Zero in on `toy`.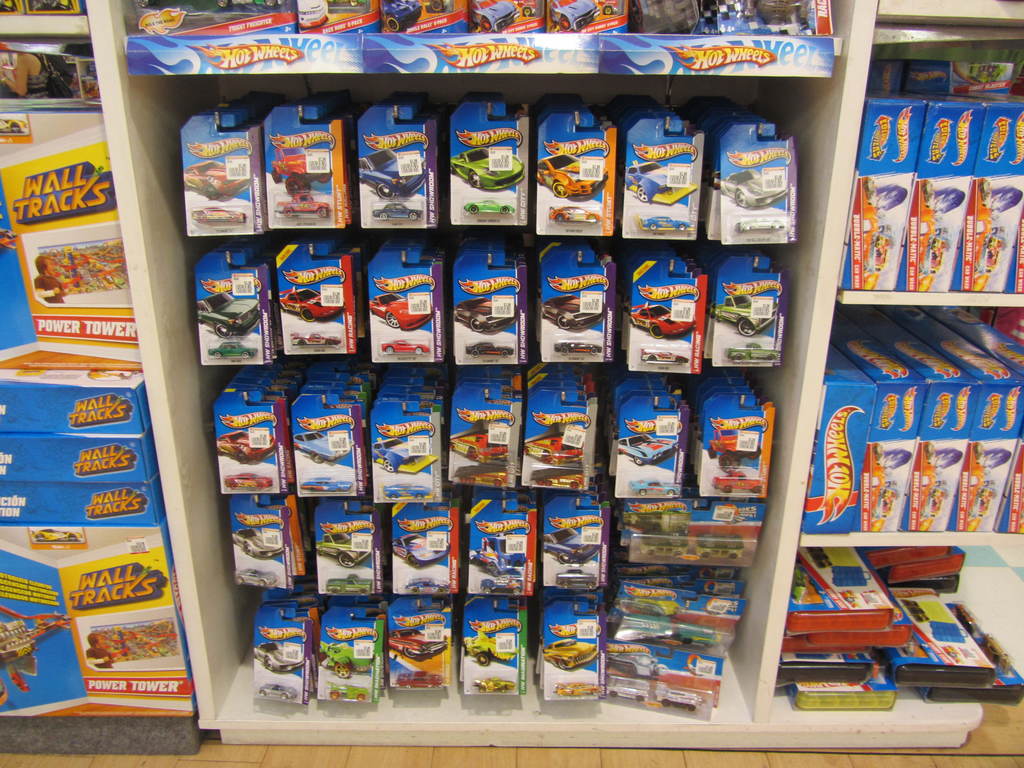
Zeroed in: 255,682,298,700.
